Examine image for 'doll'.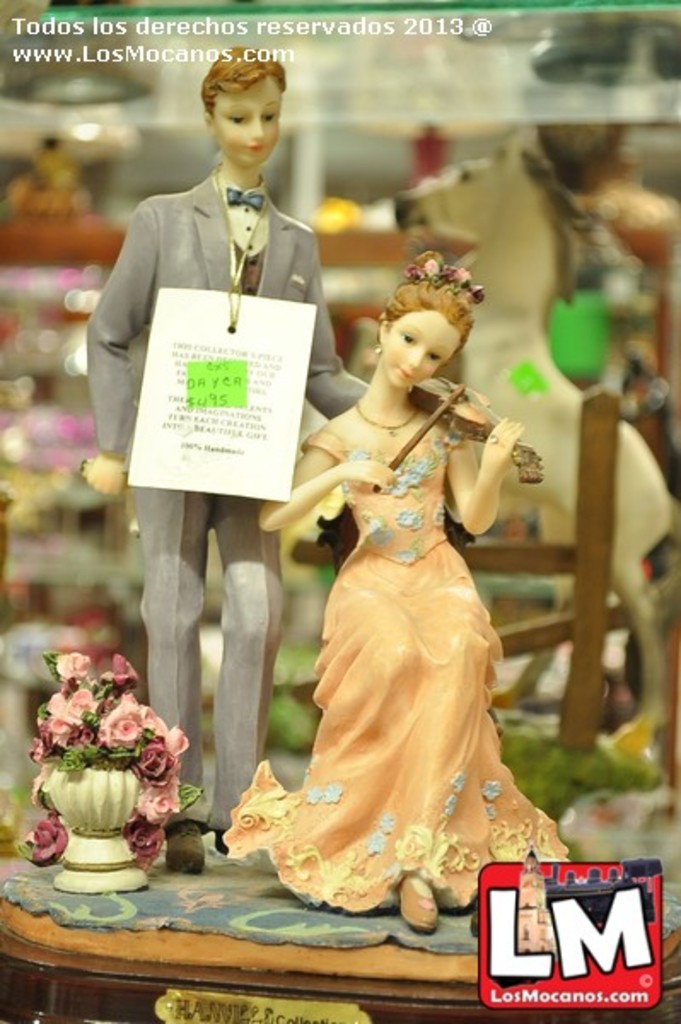
Examination result: crop(242, 261, 560, 901).
